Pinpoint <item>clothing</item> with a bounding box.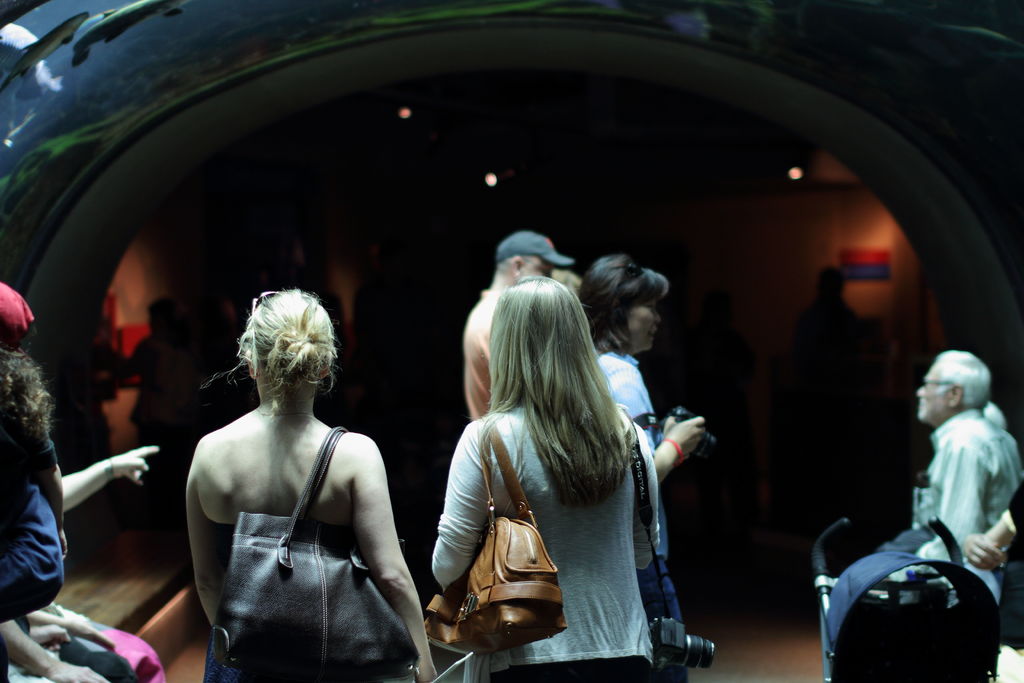
l=200, t=521, r=357, b=682.
